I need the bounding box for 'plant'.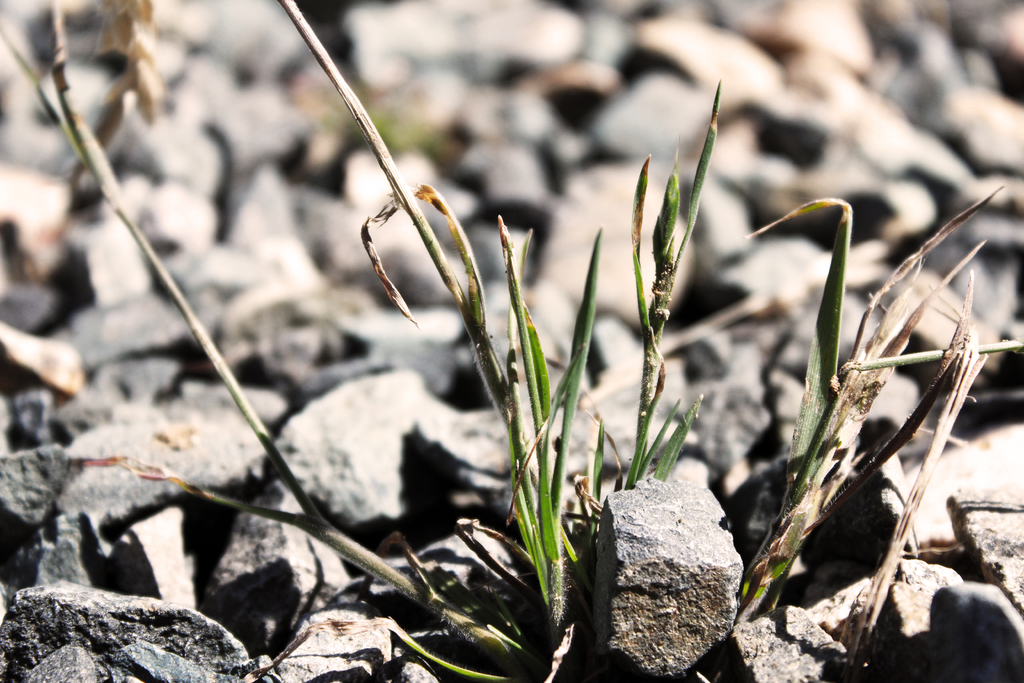
Here it is: (730,135,963,643).
